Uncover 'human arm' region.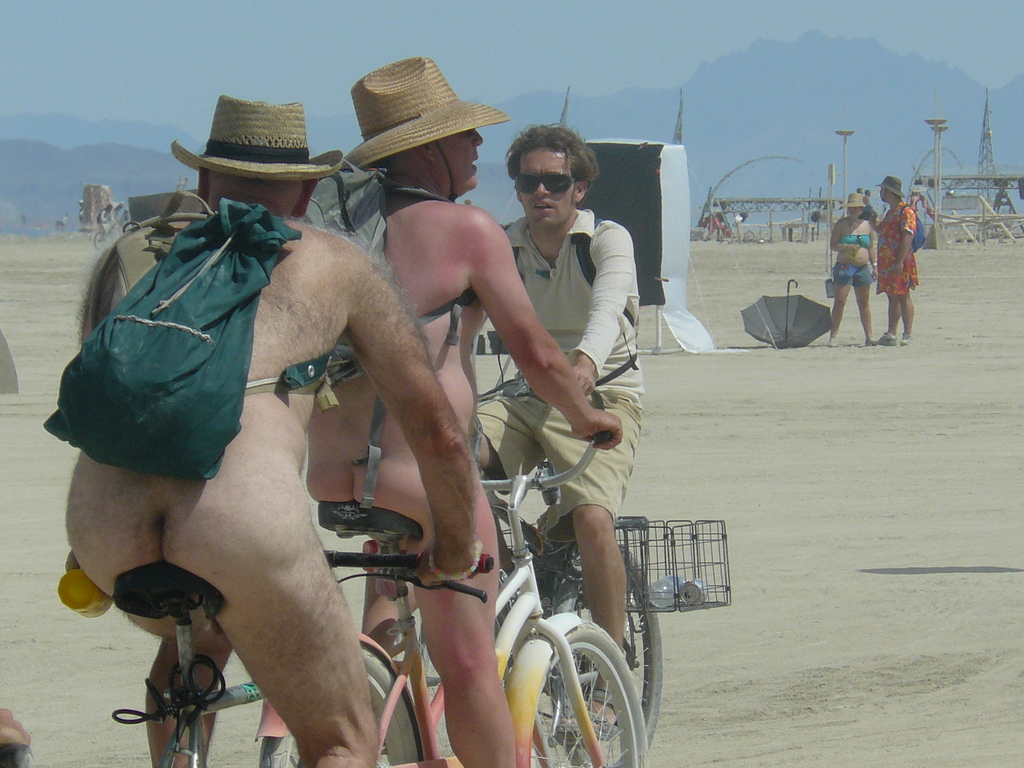
Uncovered: [left=334, top=271, right=474, bottom=589].
